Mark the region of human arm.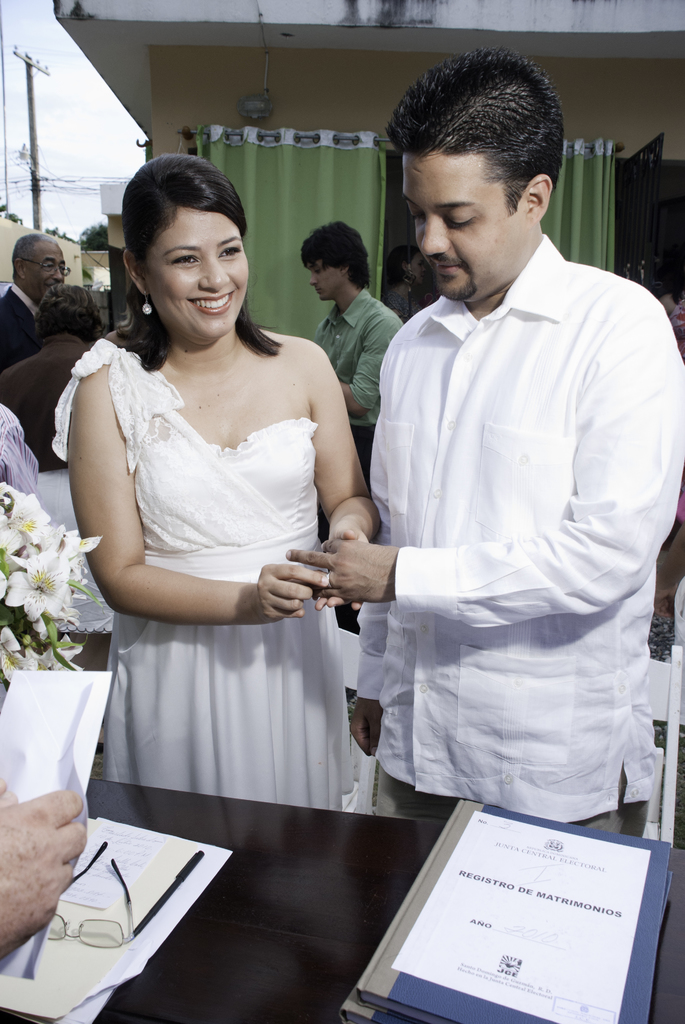
Region: [x1=72, y1=362, x2=331, y2=622].
